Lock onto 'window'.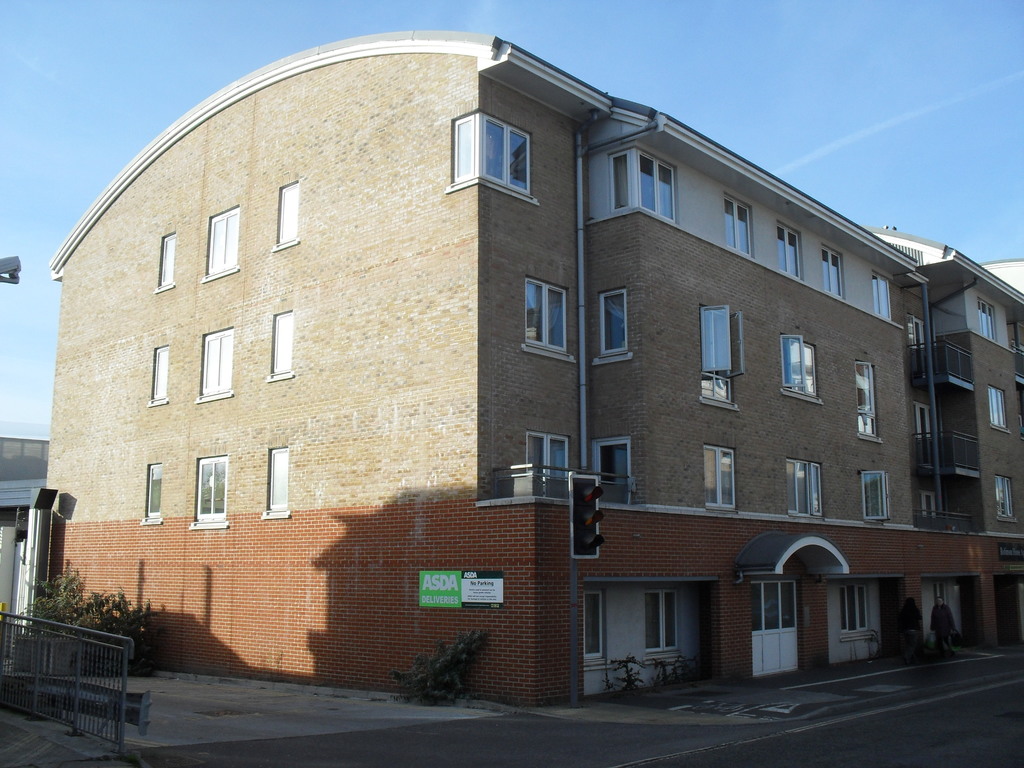
Locked: x1=195, y1=454, x2=227, y2=524.
